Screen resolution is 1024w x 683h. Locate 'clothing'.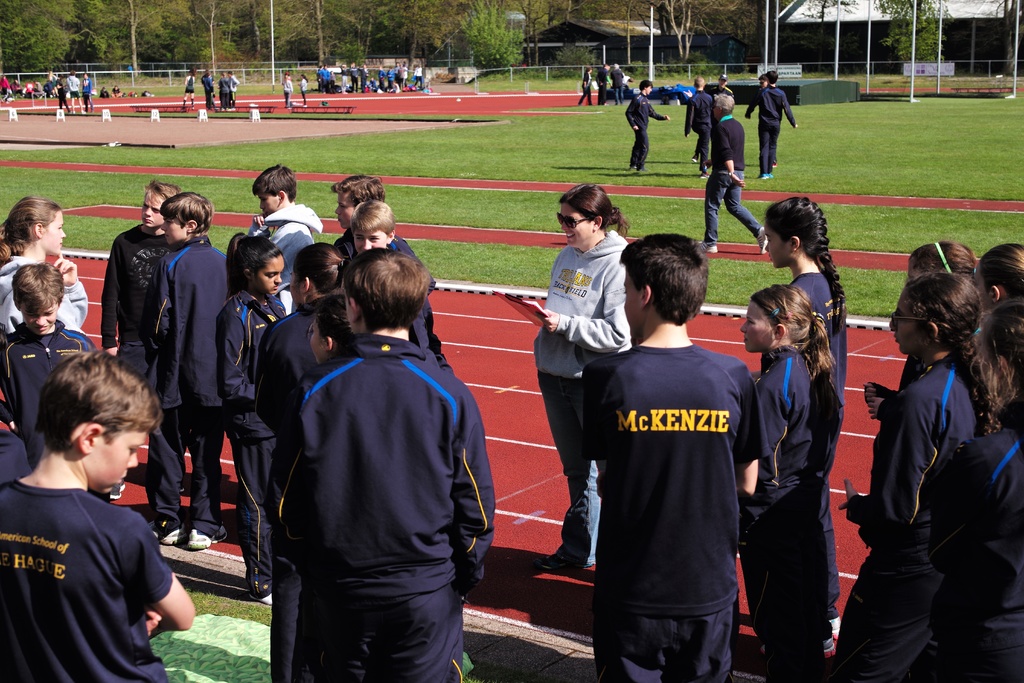
BBox(611, 74, 625, 106).
